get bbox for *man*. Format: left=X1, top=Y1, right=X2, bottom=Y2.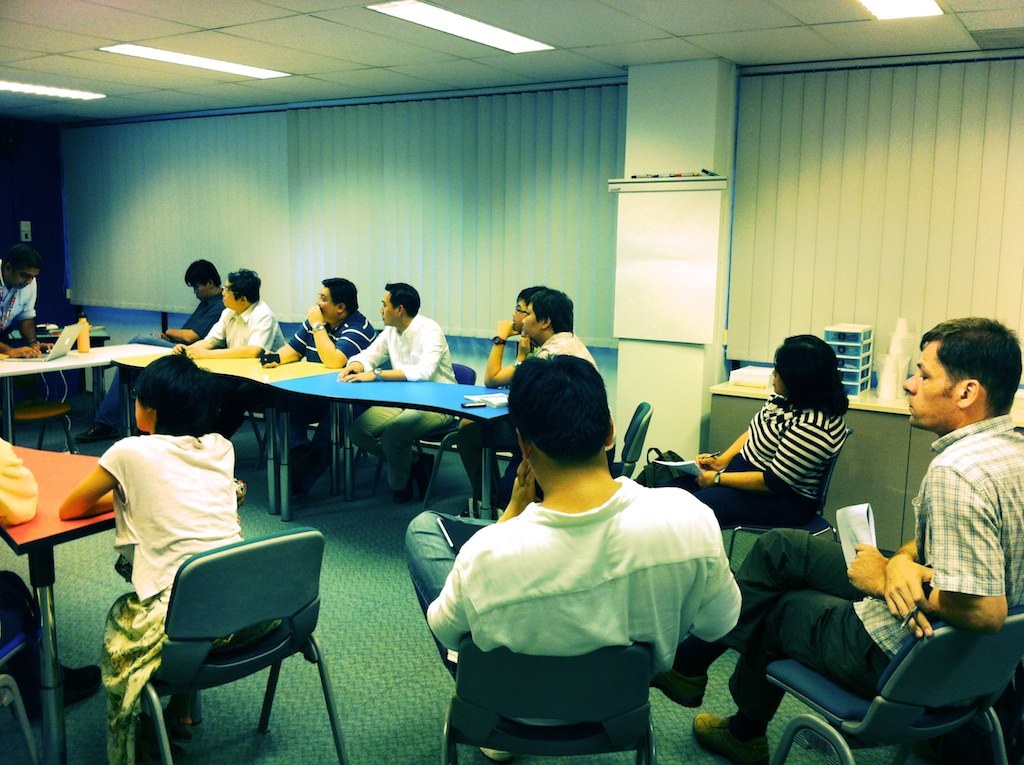
left=458, top=272, right=552, bottom=526.
